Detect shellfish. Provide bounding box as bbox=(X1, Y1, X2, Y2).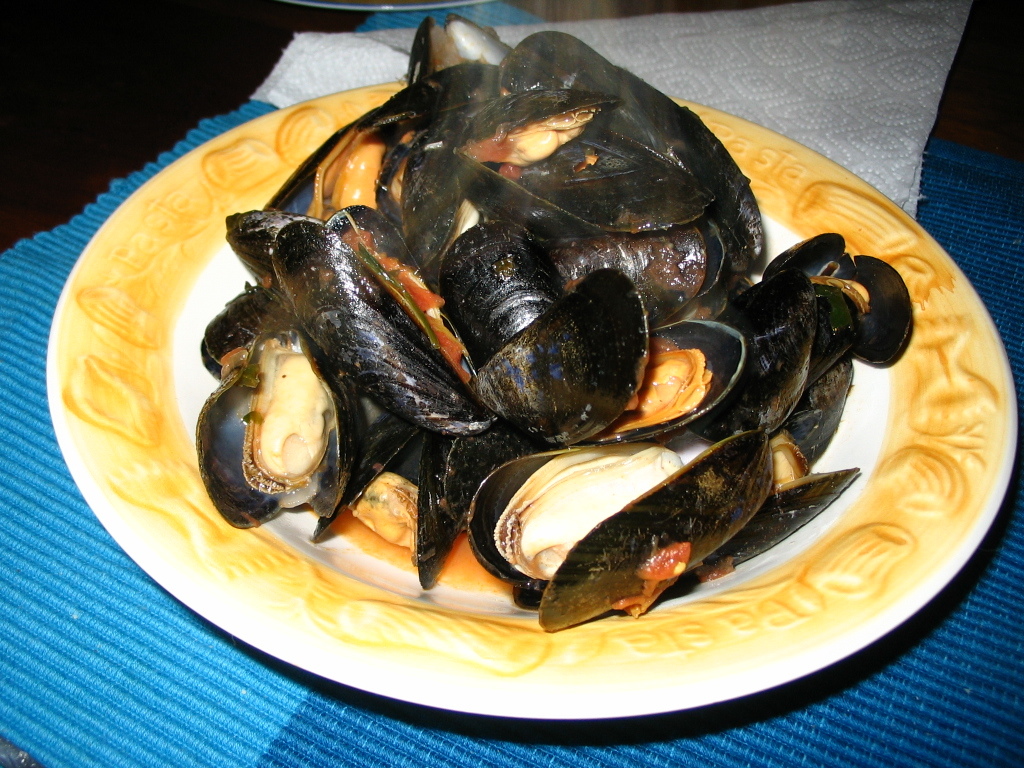
bbox=(461, 440, 790, 632).
